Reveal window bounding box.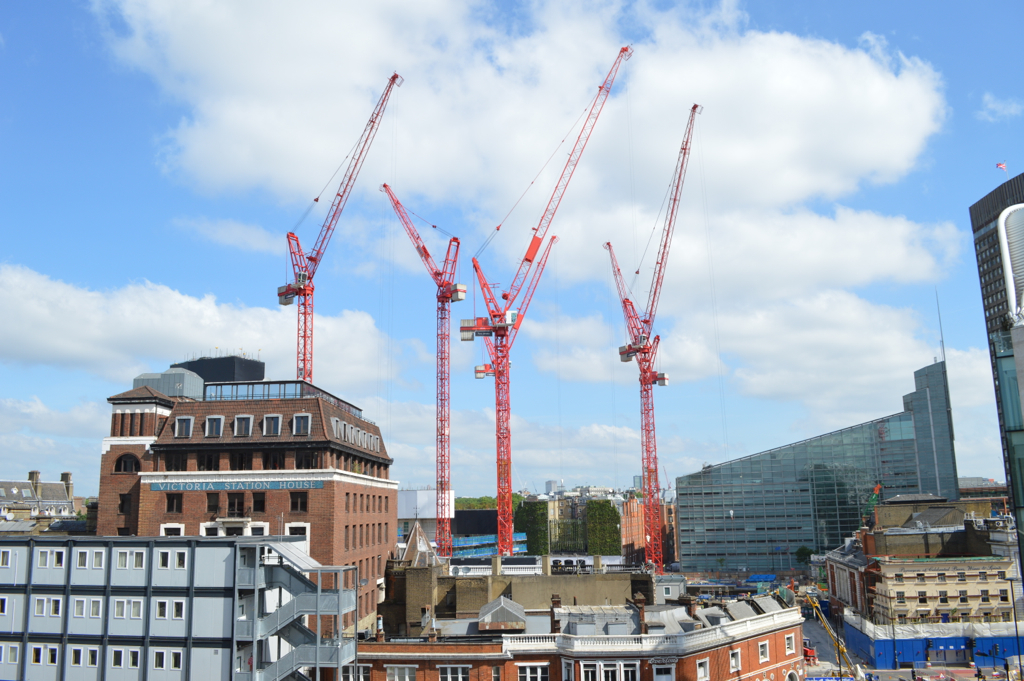
Revealed: x1=228, y1=452, x2=249, y2=470.
